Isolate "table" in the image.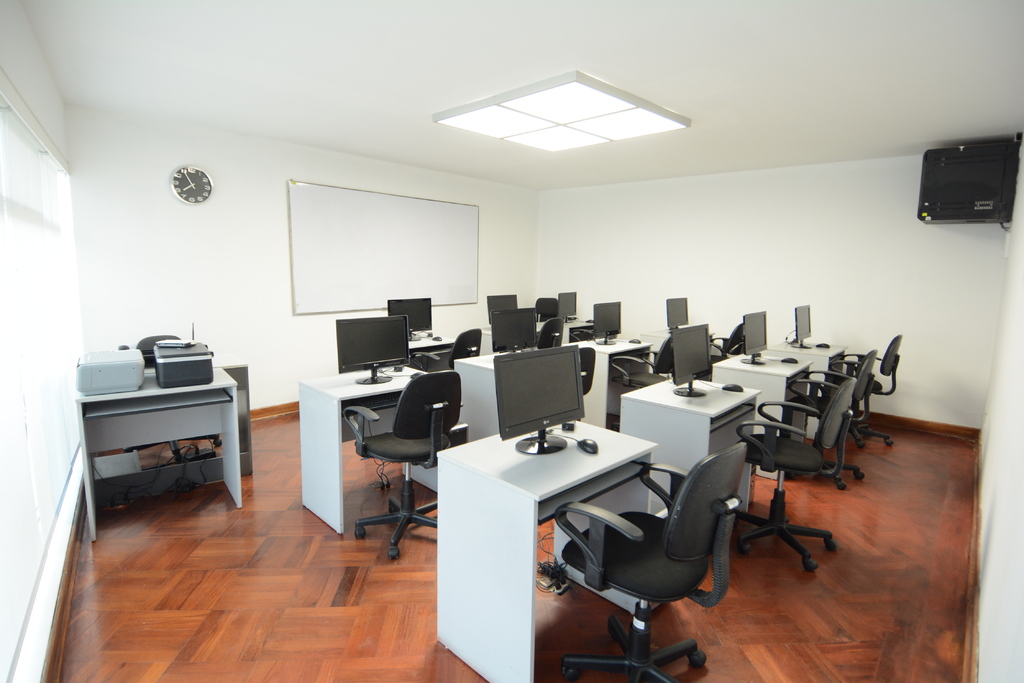
Isolated region: 712/350/808/477.
